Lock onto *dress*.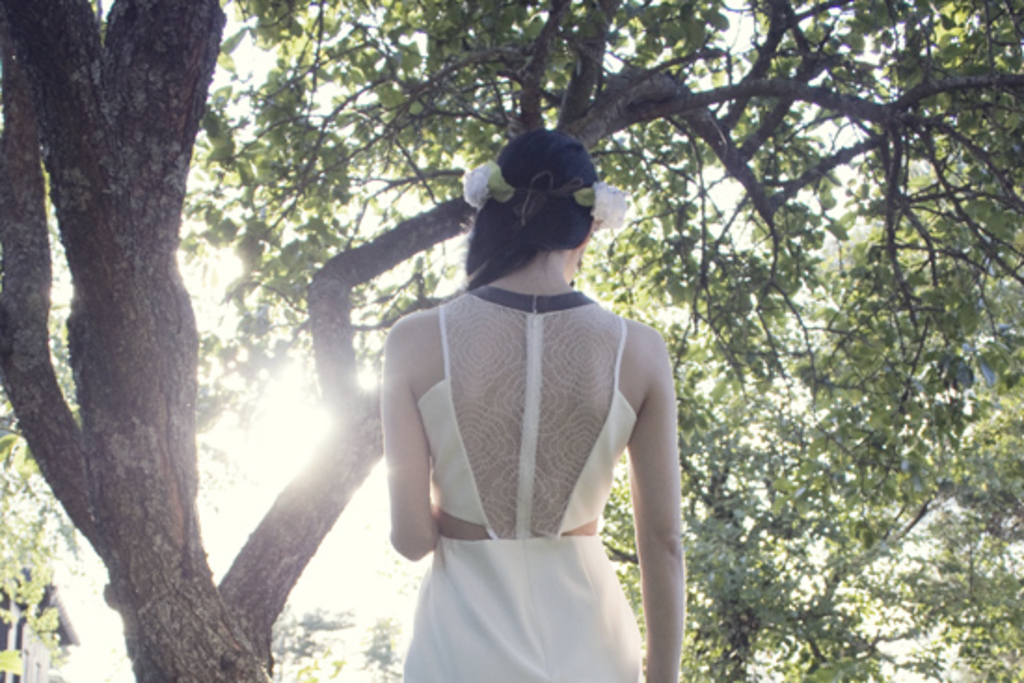
Locked: rect(17, 599, 60, 681).
